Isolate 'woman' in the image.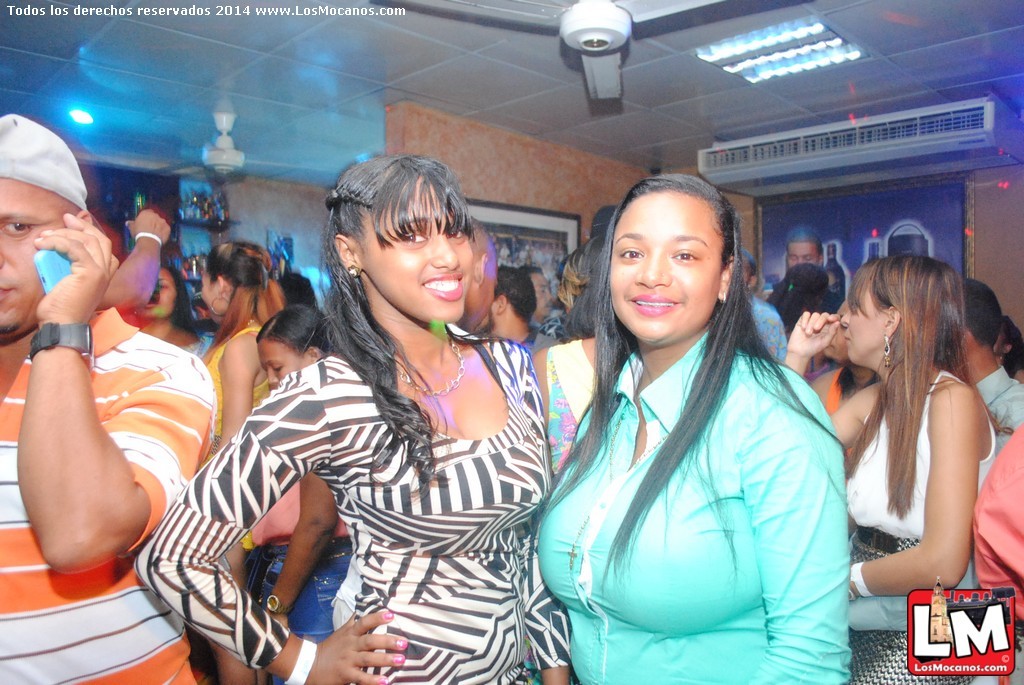
Isolated region: box(124, 257, 208, 361).
